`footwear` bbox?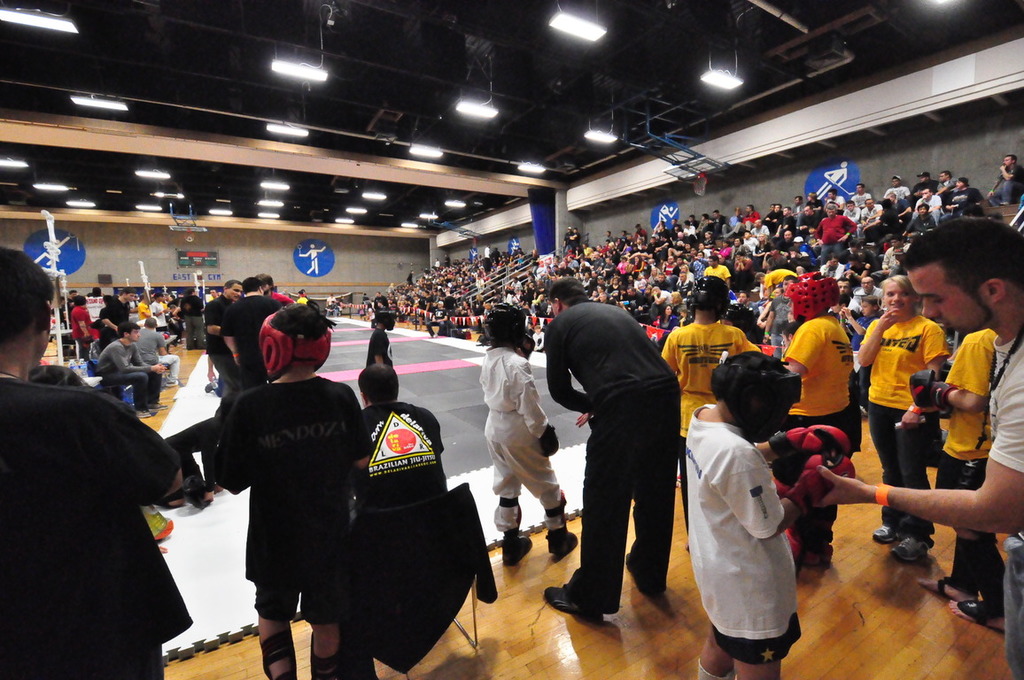
<box>542,525,578,555</box>
